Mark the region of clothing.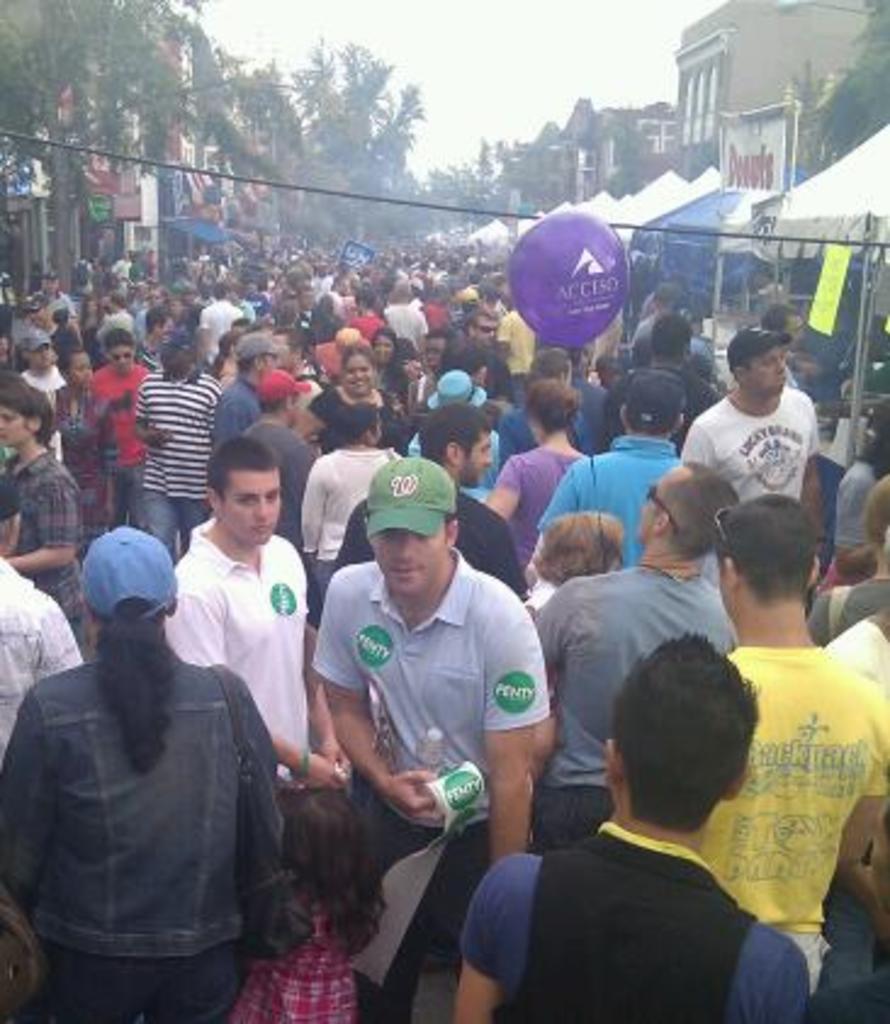
Region: (15,360,71,467).
